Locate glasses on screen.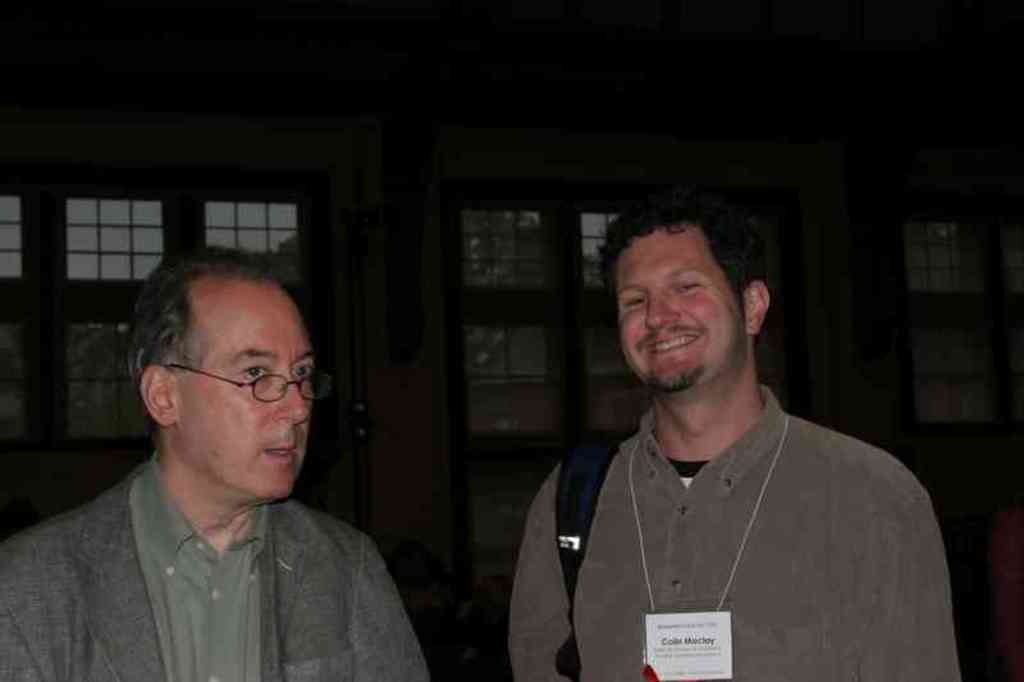
On screen at [left=187, top=371, right=315, bottom=422].
